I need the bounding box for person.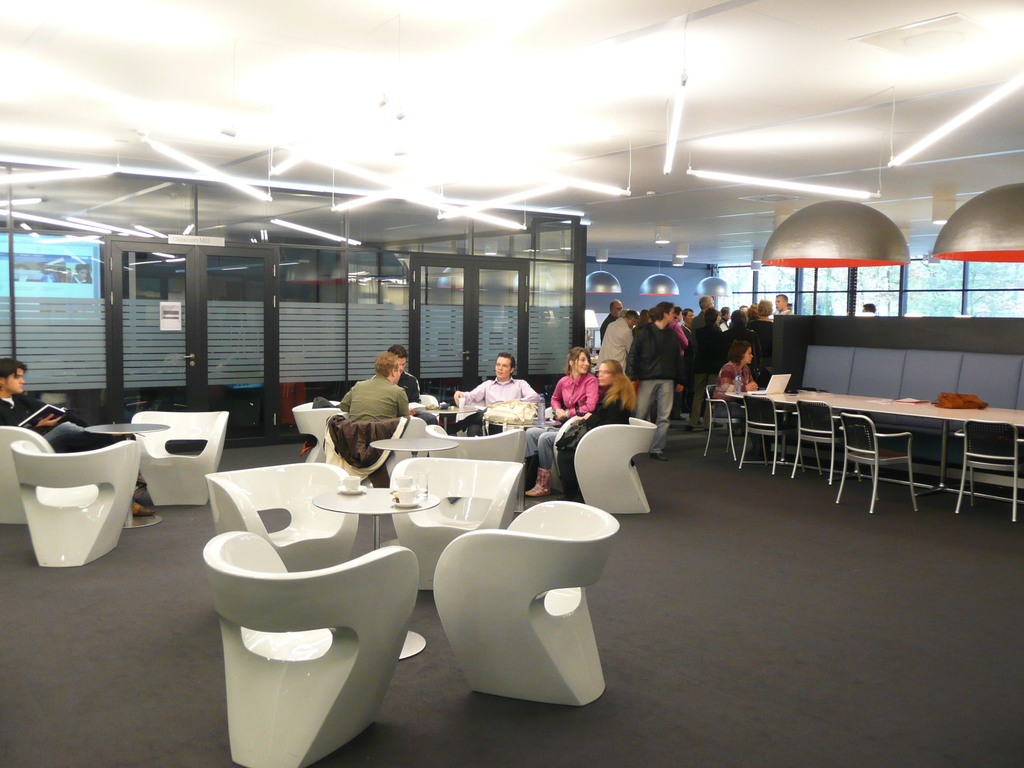
Here it is: locate(711, 340, 774, 463).
